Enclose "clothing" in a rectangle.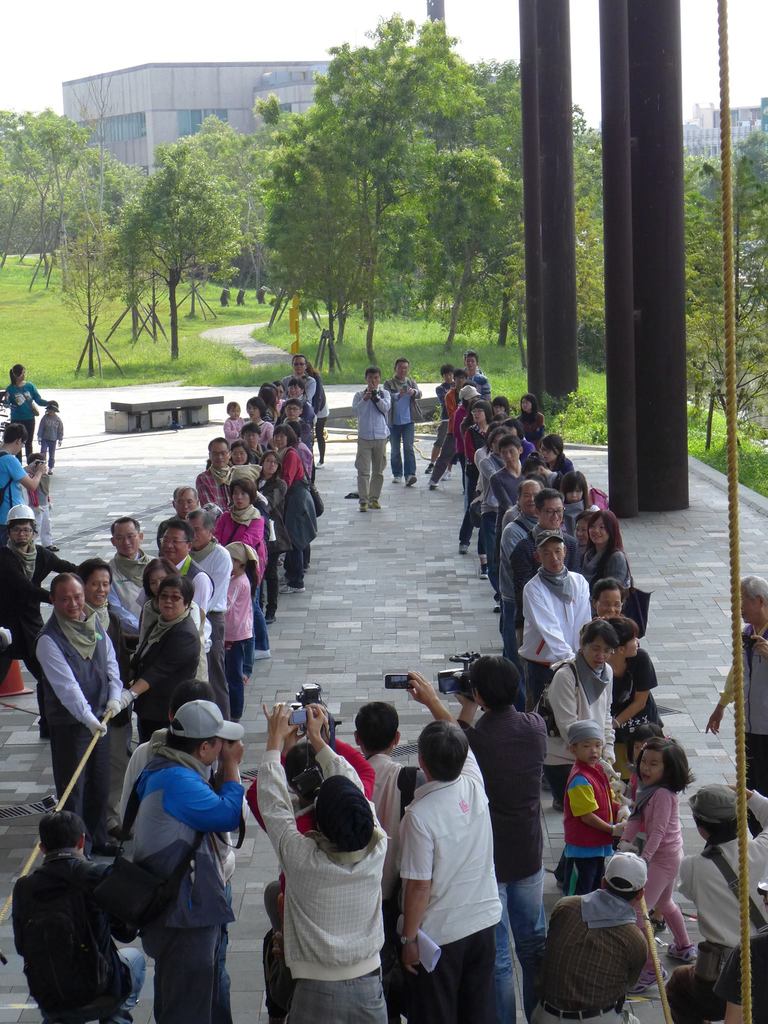
239, 734, 379, 946.
